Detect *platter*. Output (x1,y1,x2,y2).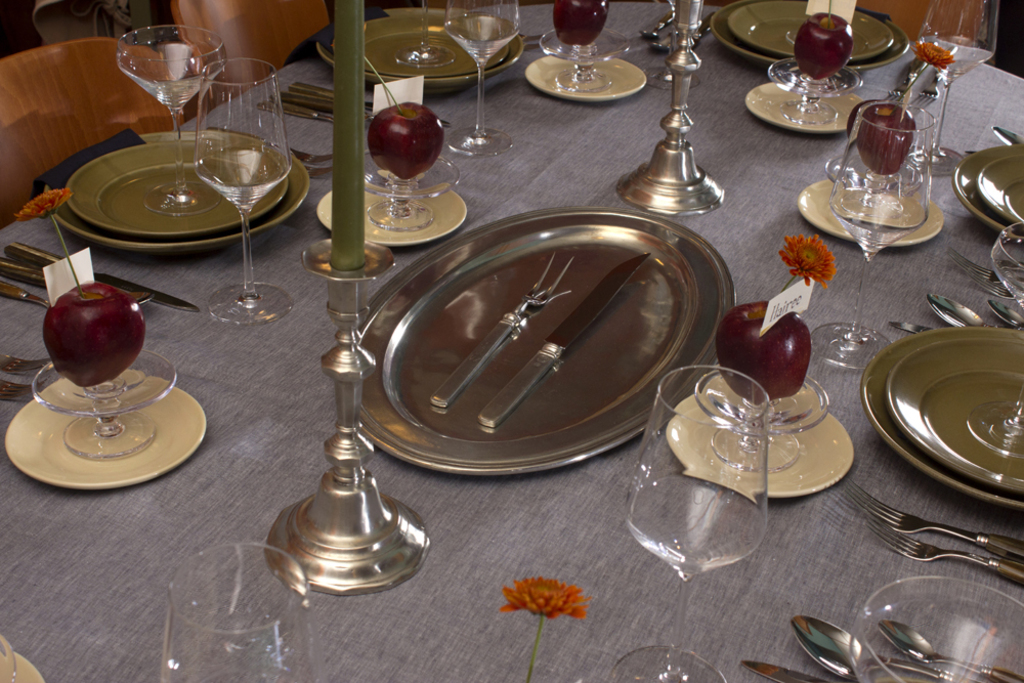
(314,11,519,85).
